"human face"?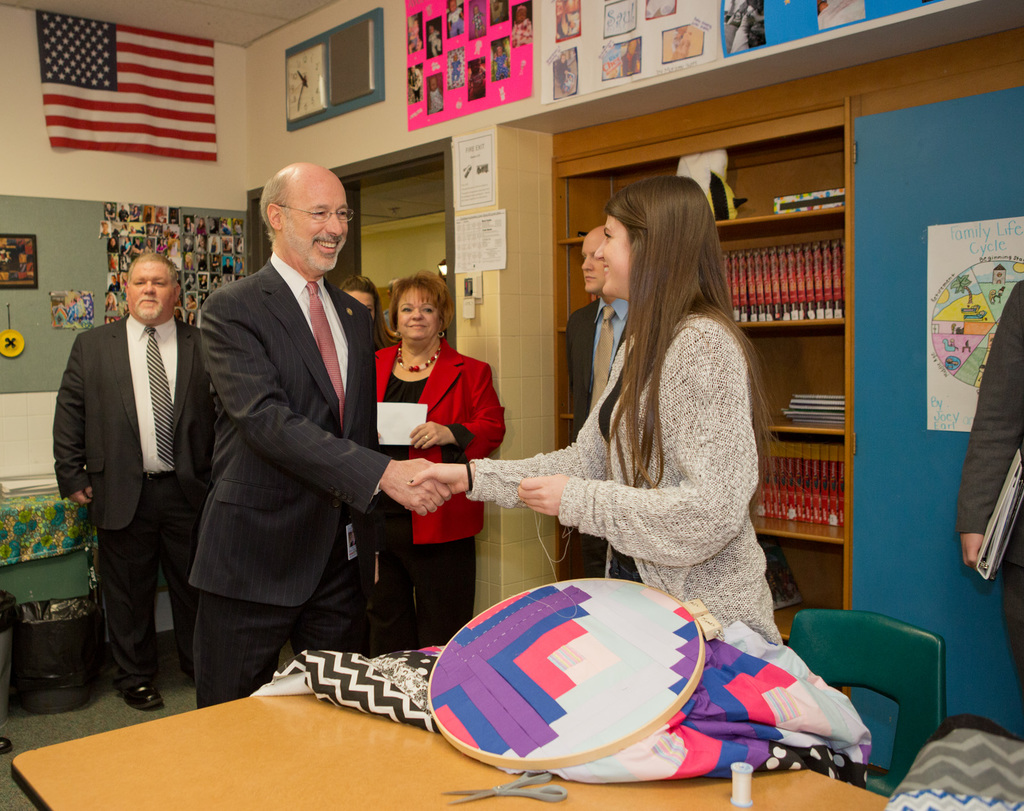
crop(269, 179, 354, 271)
